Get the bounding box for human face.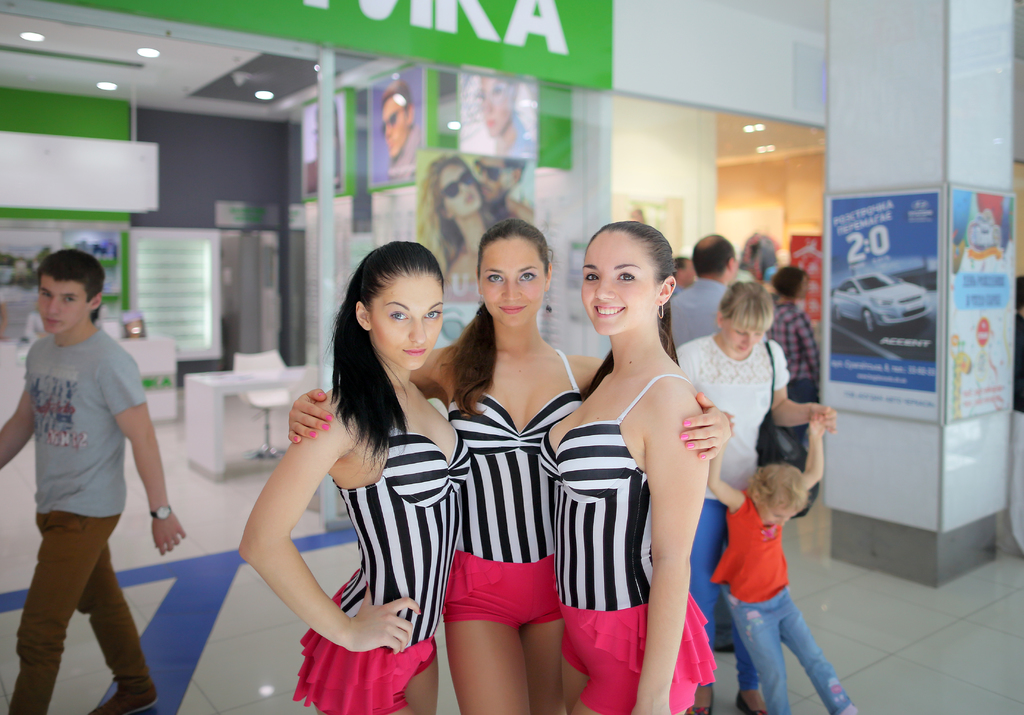
479:233:547:330.
